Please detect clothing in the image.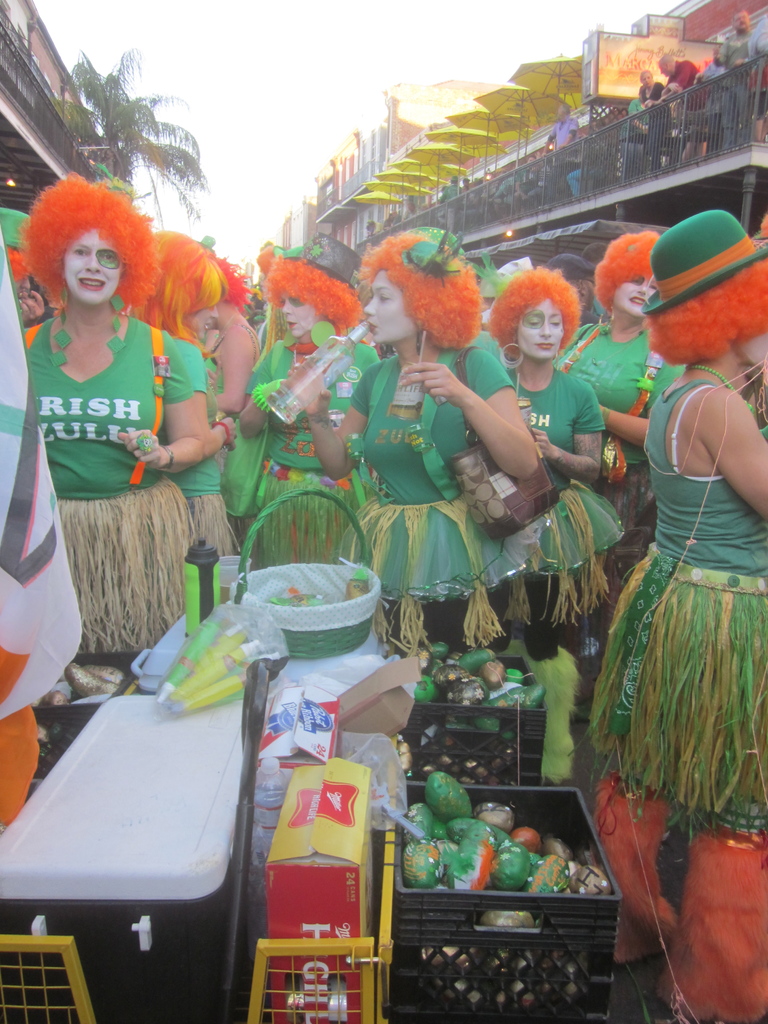
BBox(342, 340, 513, 601).
